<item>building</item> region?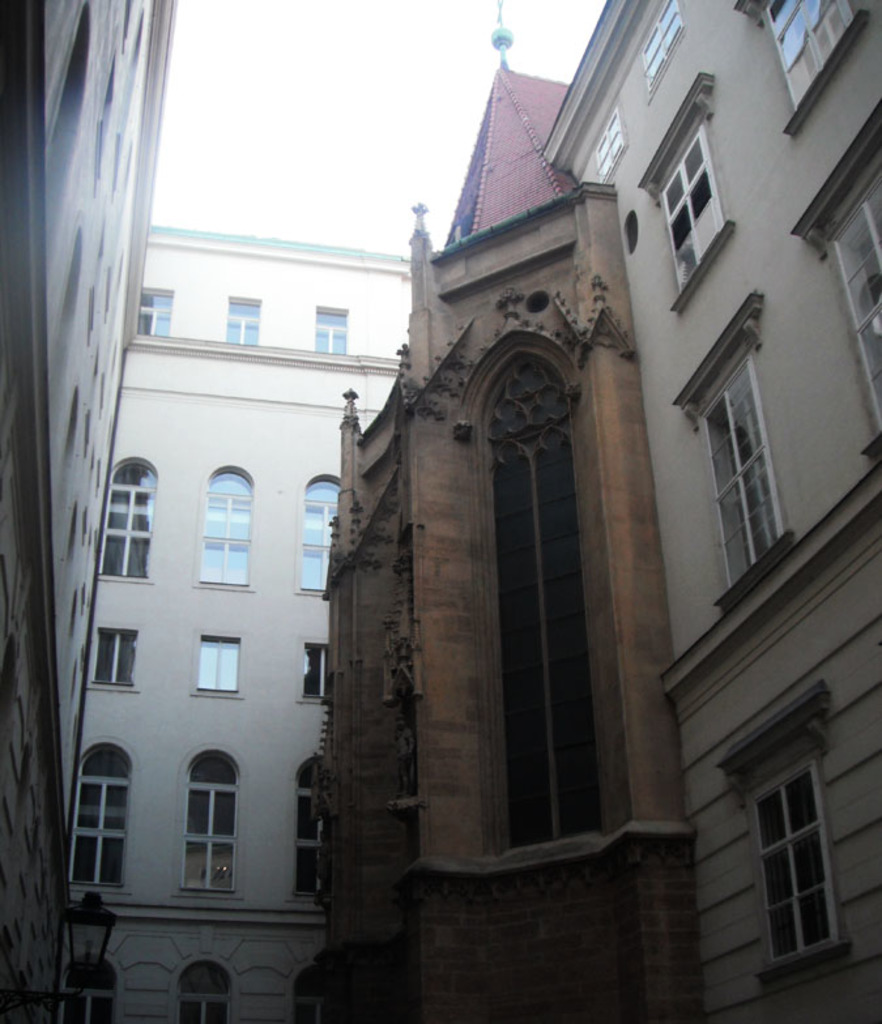
BBox(0, 0, 174, 1020)
